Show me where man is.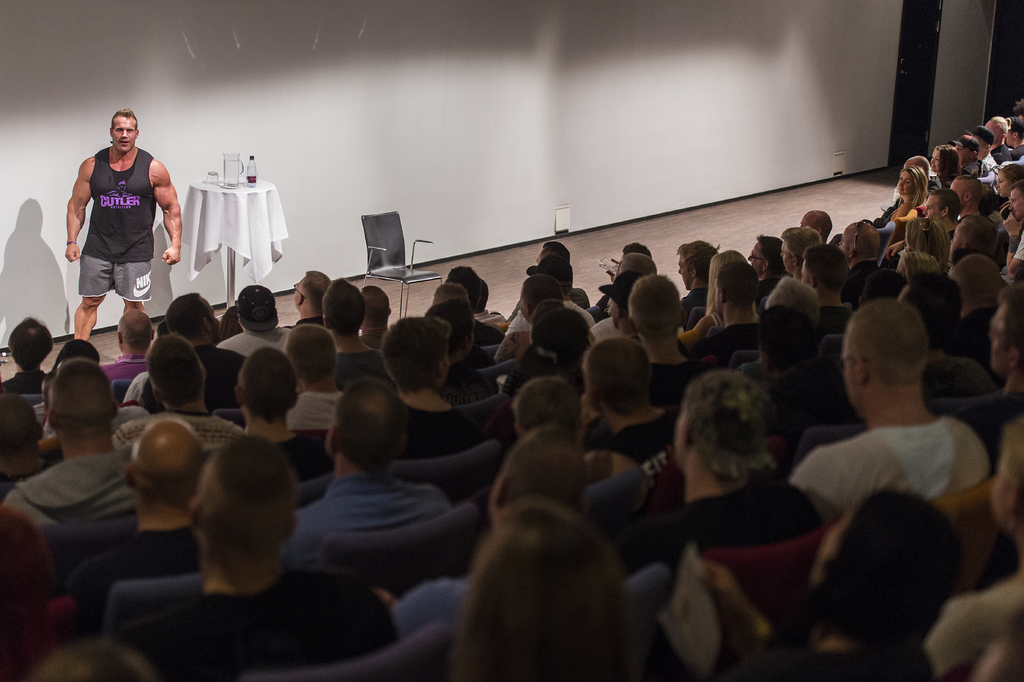
man is at left=111, top=333, right=248, bottom=449.
